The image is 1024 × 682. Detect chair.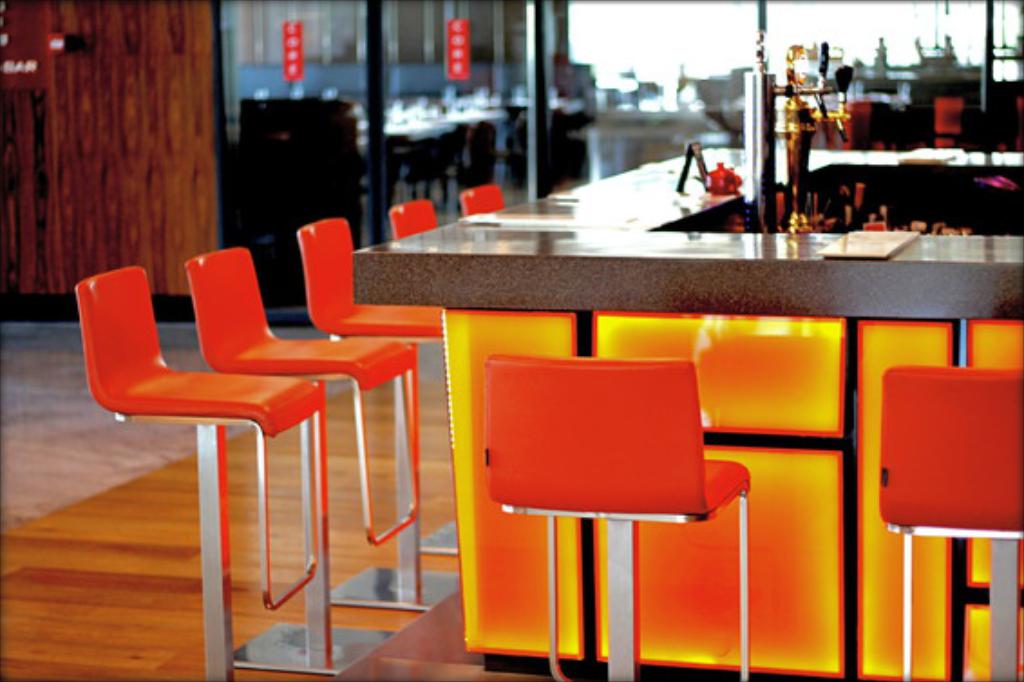
Detection: {"x1": 297, "y1": 213, "x2": 456, "y2": 561}.
